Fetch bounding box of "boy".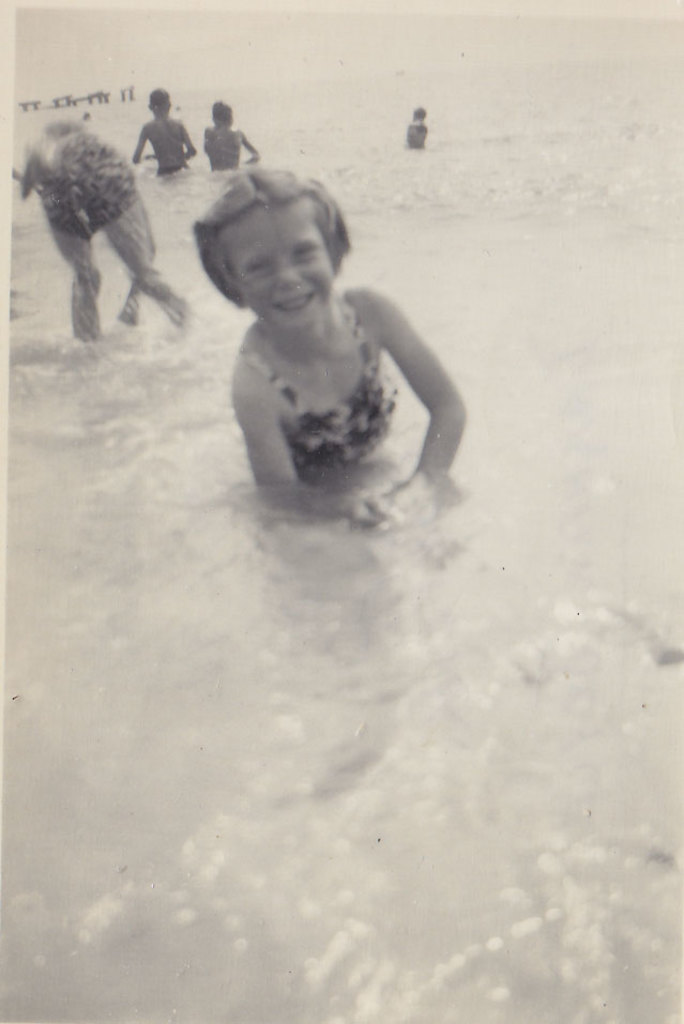
Bbox: [x1=206, y1=104, x2=258, y2=172].
